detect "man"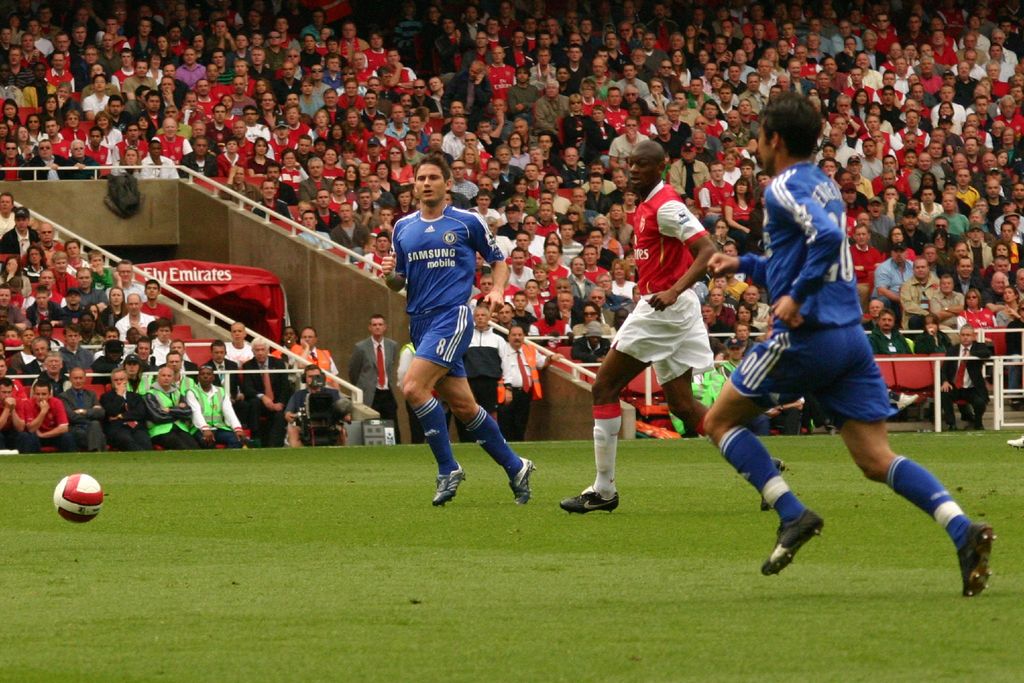
box(584, 55, 615, 95)
